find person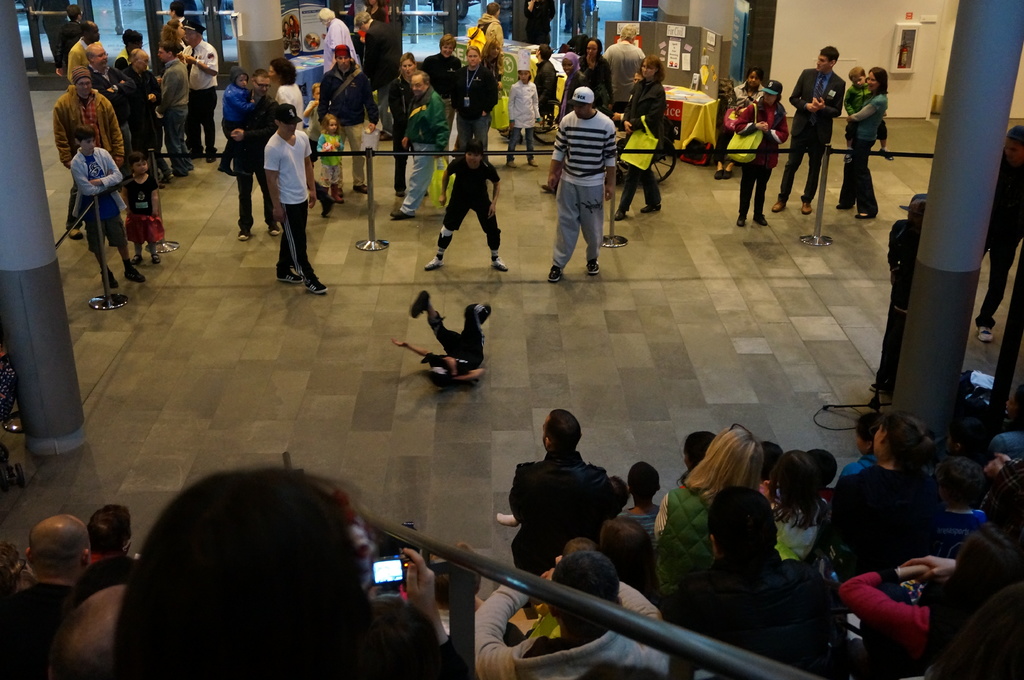
box(263, 102, 330, 294)
